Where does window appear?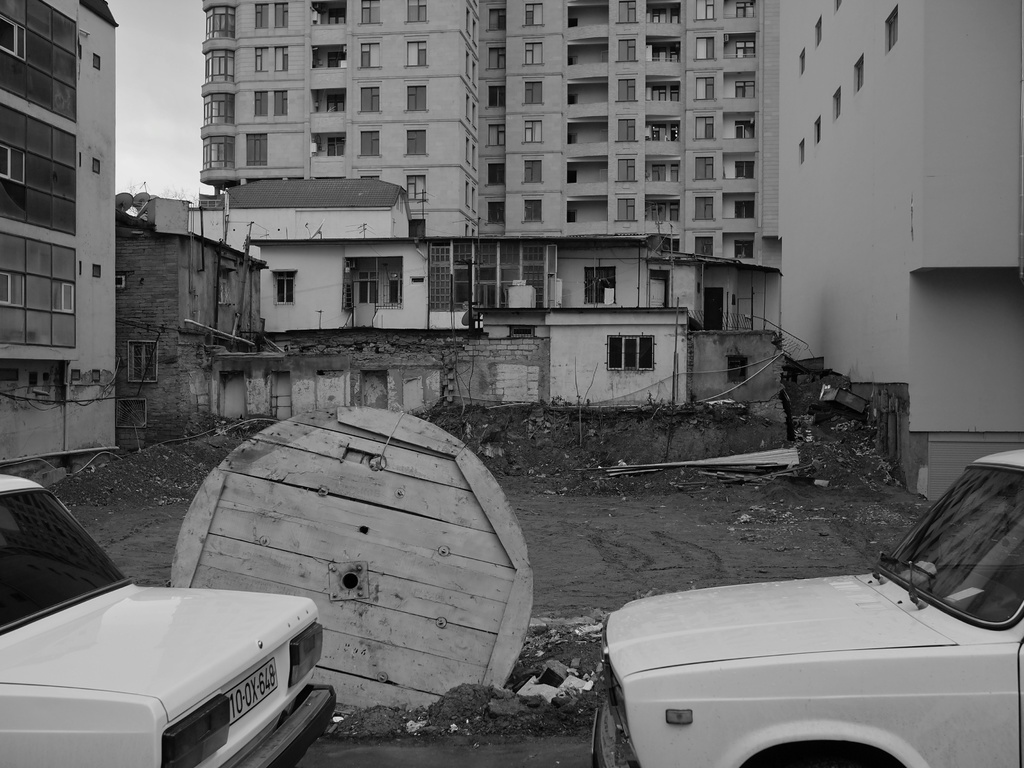
Appears at pyautogui.locateOnScreen(273, 88, 291, 117).
